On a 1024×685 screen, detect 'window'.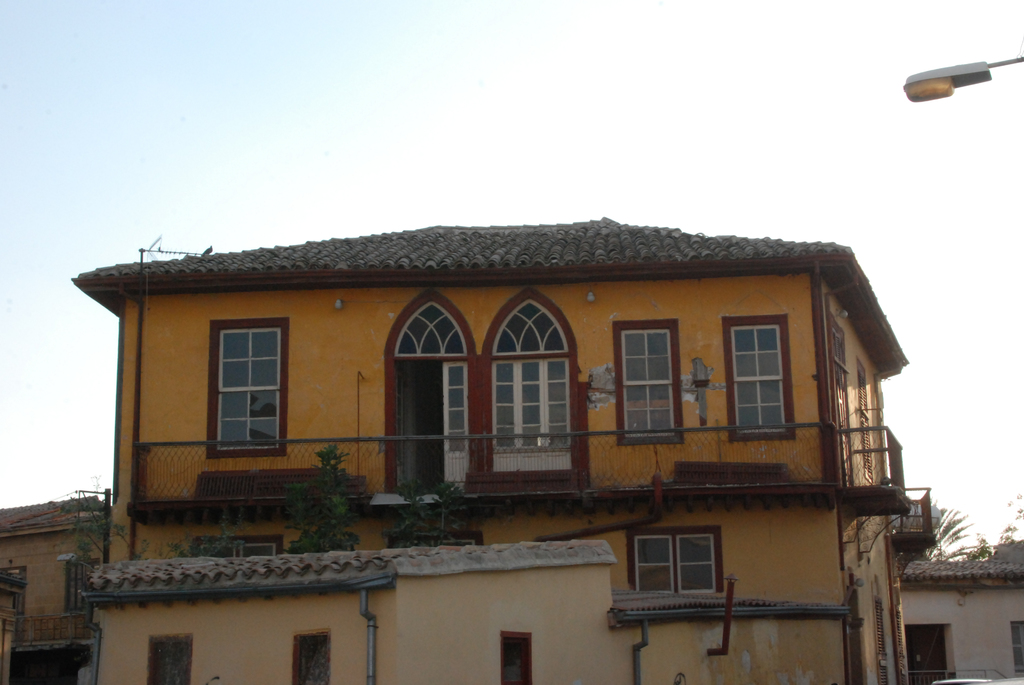
(721,317,796,441).
